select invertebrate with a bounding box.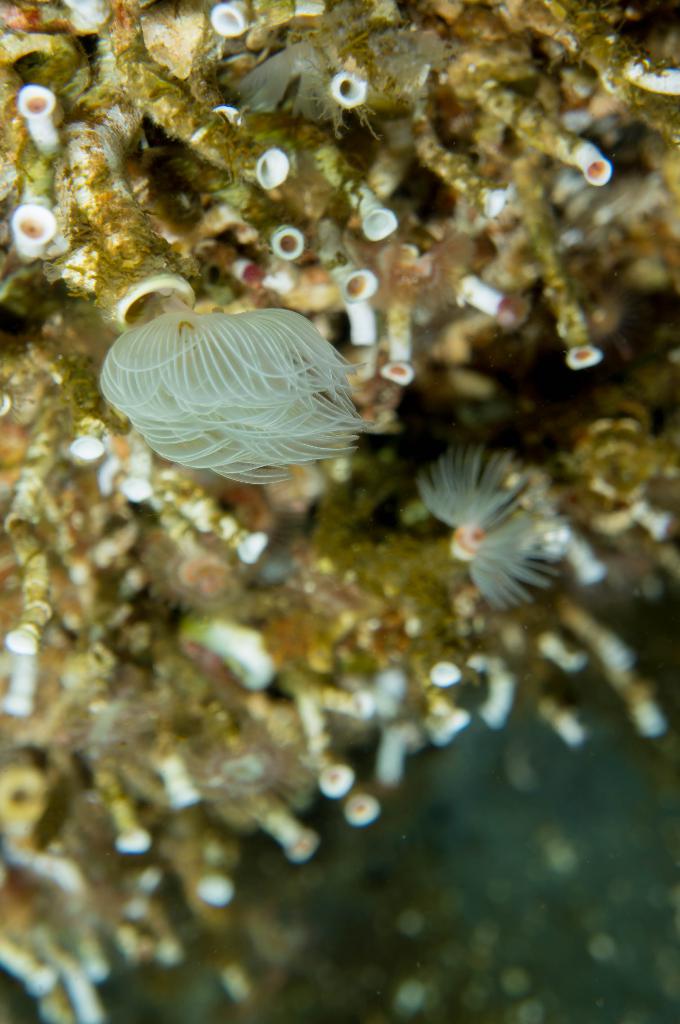
[416,442,574,617].
